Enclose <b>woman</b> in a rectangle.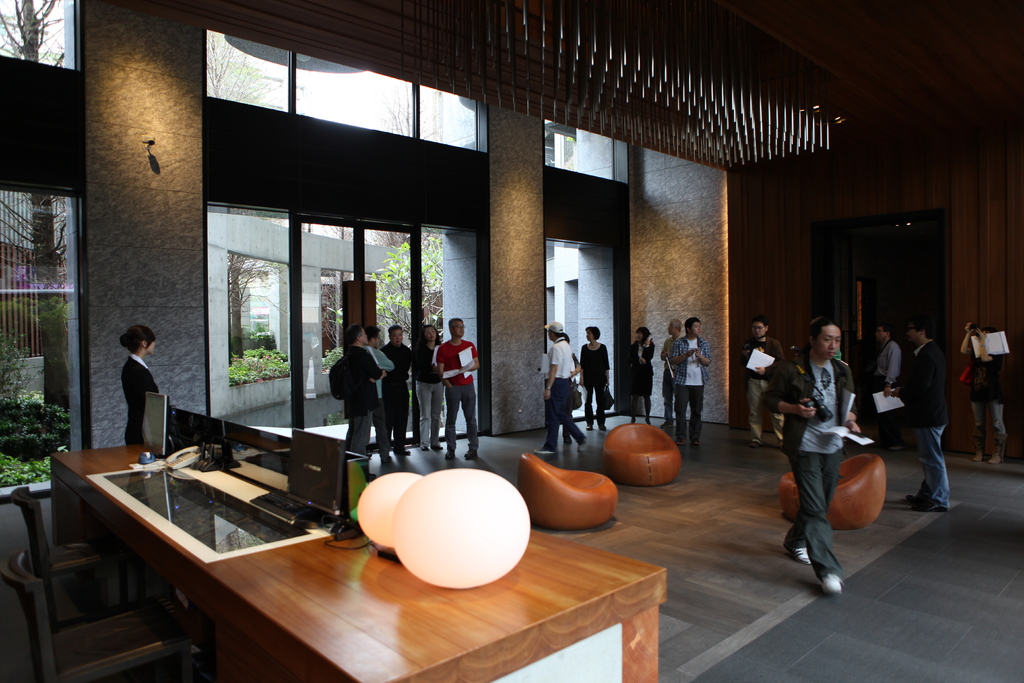
[579,325,610,429].
